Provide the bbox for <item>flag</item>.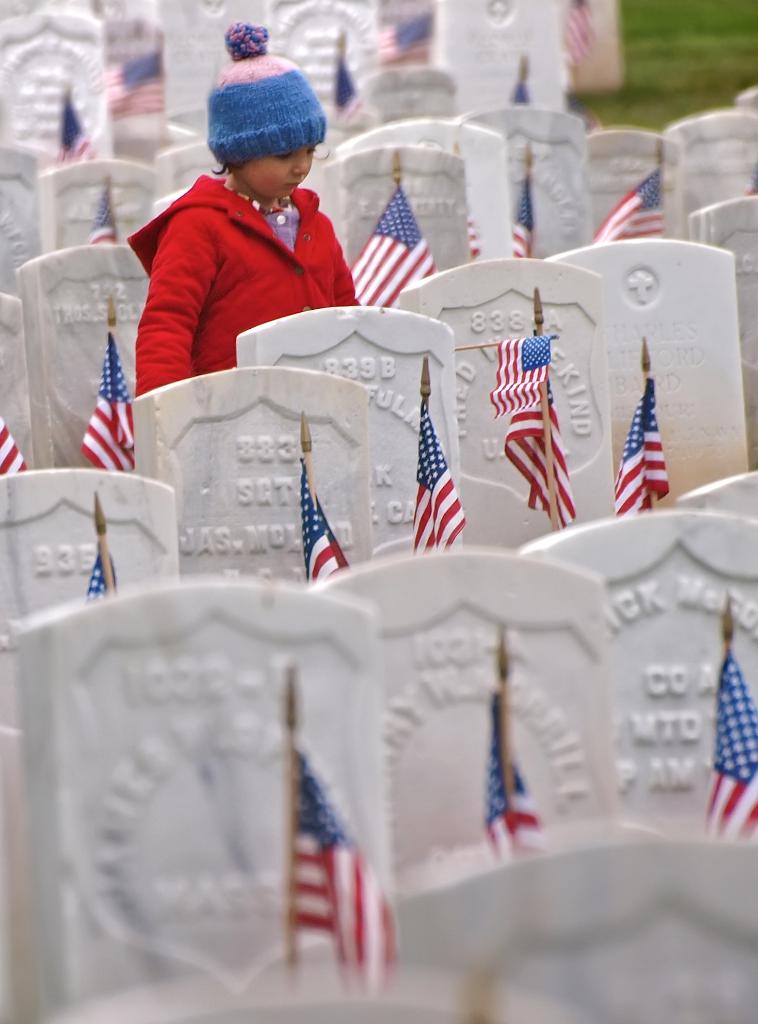
[left=608, top=367, right=666, bottom=529].
